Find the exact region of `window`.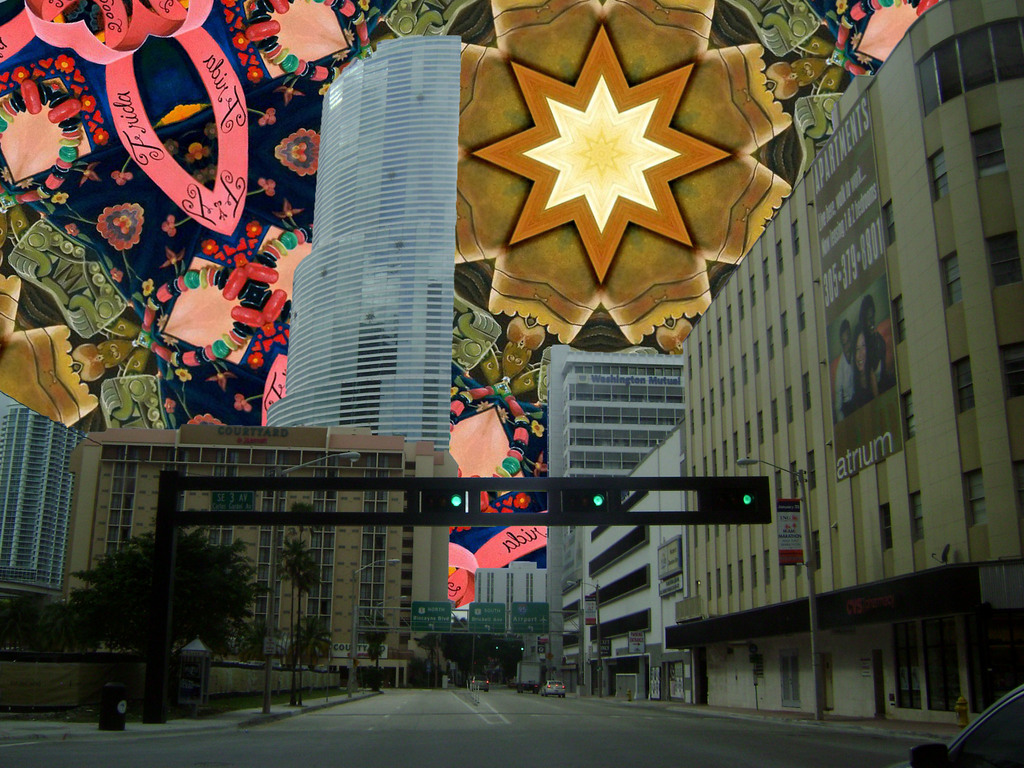
Exact region: pyautogui.locateOnScreen(710, 525, 718, 536).
